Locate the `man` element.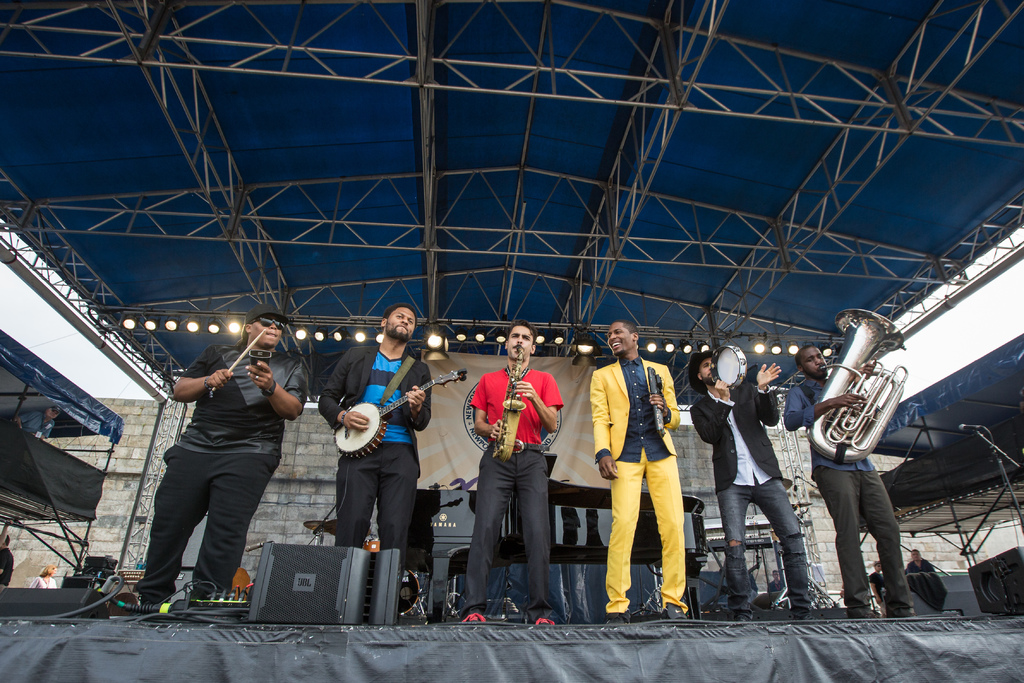
Element bbox: locate(466, 321, 566, 630).
